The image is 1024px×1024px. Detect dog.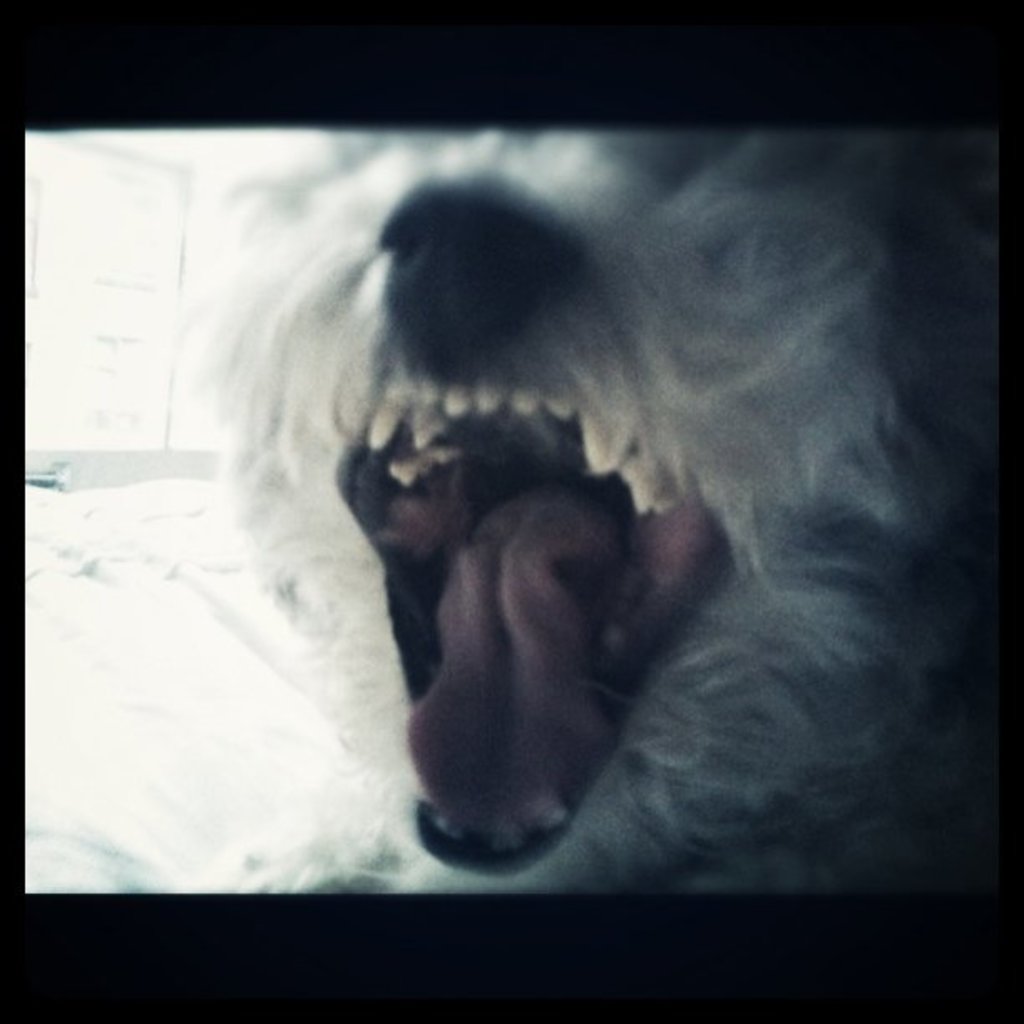
Detection: crop(202, 129, 997, 893).
